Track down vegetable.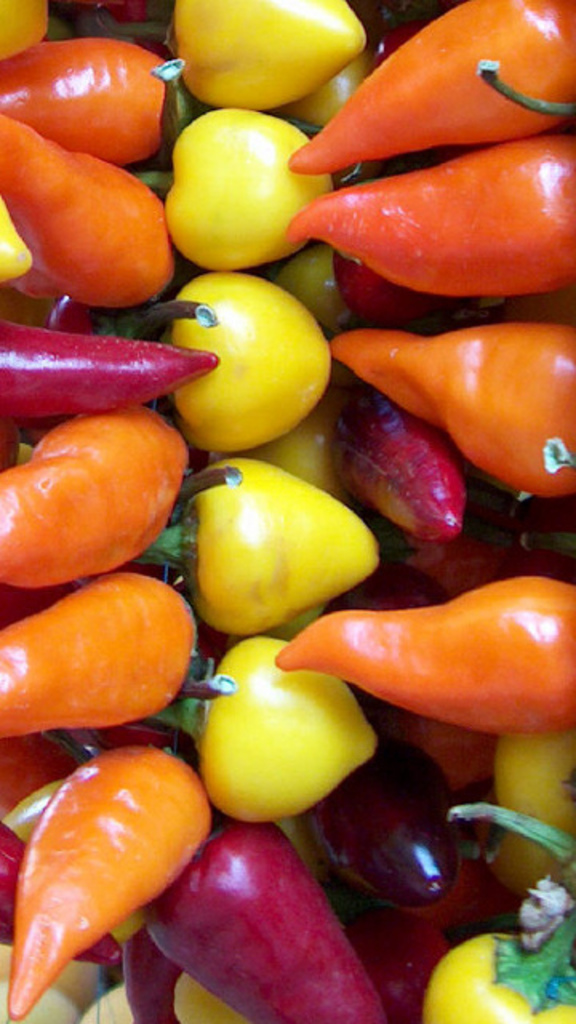
Tracked to <region>176, 0, 366, 109</region>.
